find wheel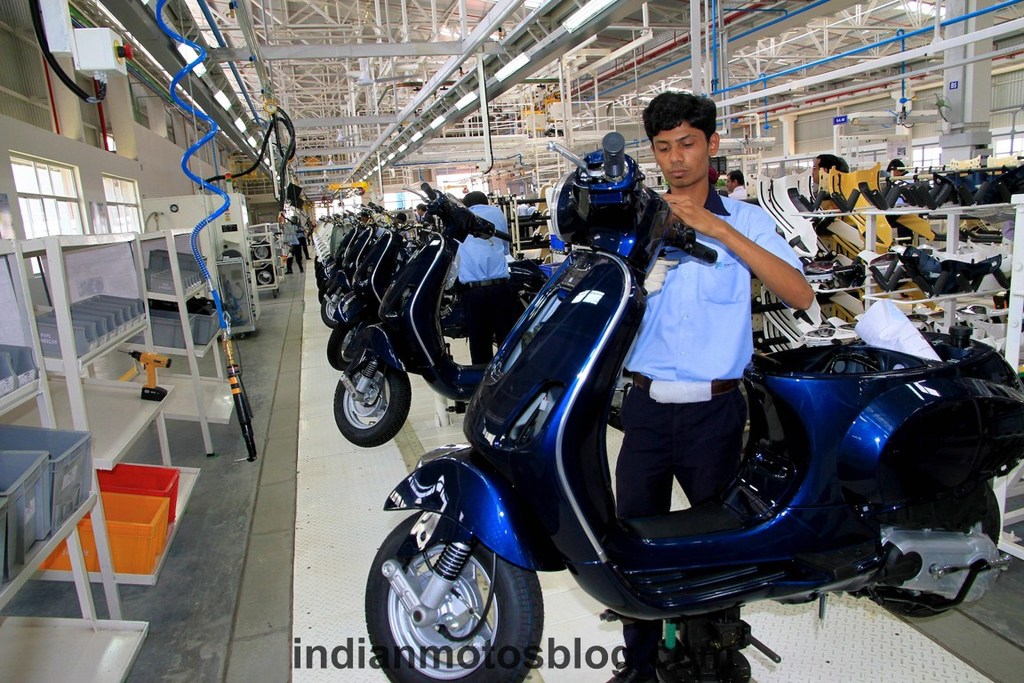
BBox(329, 304, 370, 367)
